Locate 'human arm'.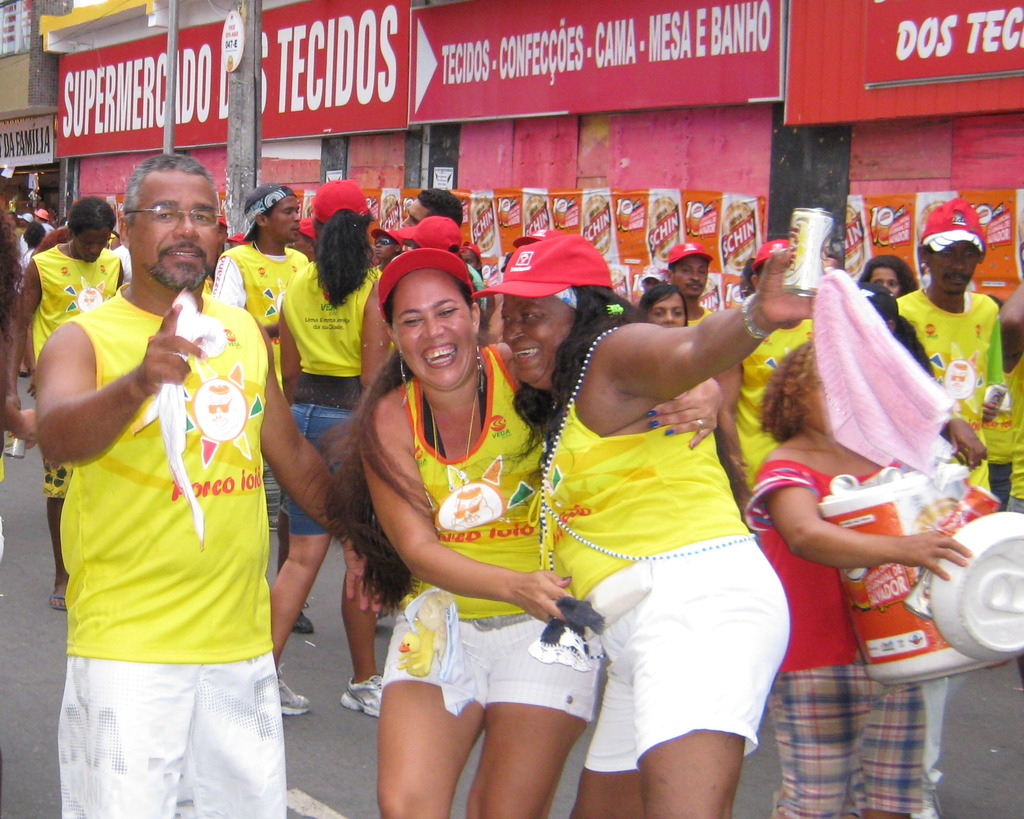
Bounding box: box(11, 258, 56, 398).
